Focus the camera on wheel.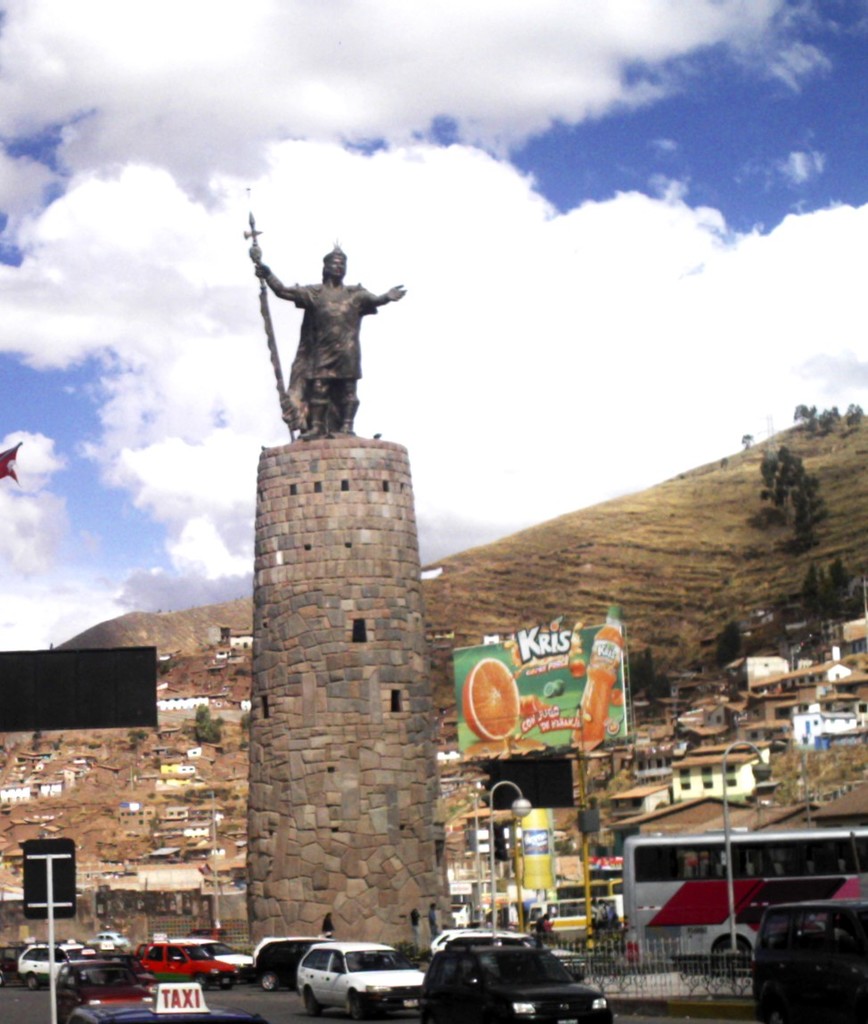
Focus region: 197, 975, 213, 995.
